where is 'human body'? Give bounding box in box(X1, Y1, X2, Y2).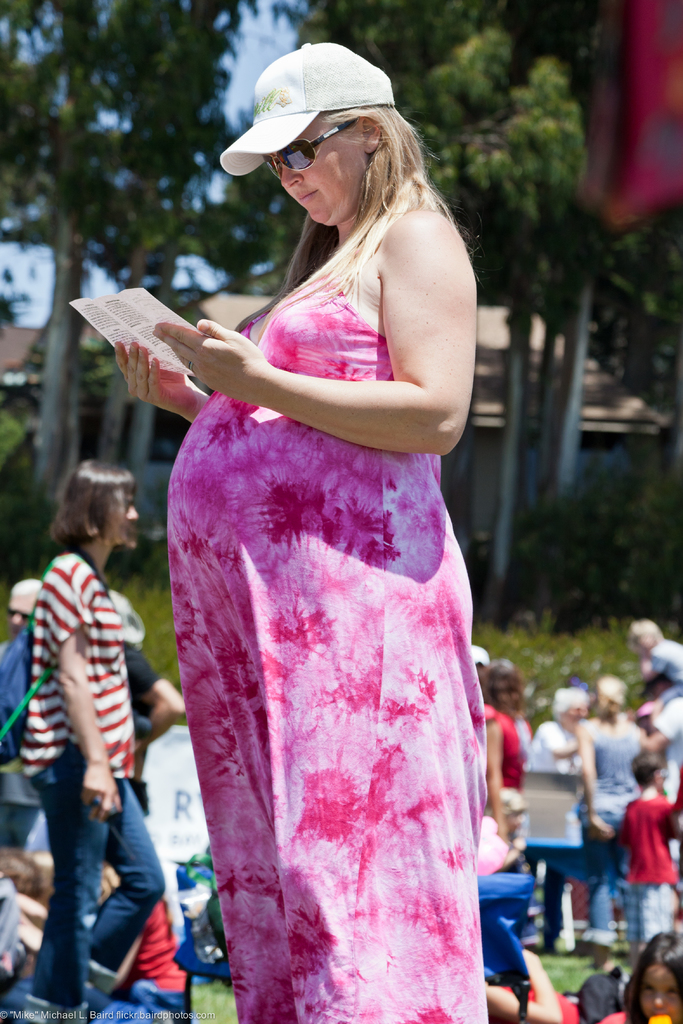
box(569, 715, 650, 944).
